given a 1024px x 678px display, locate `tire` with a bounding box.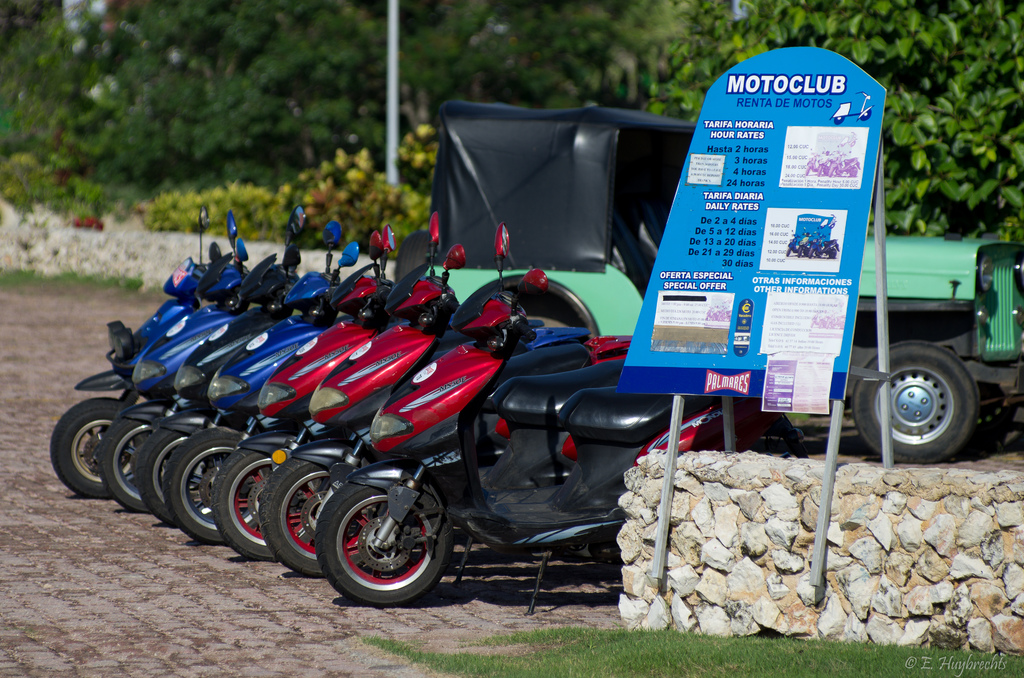
Located: locate(134, 426, 223, 531).
